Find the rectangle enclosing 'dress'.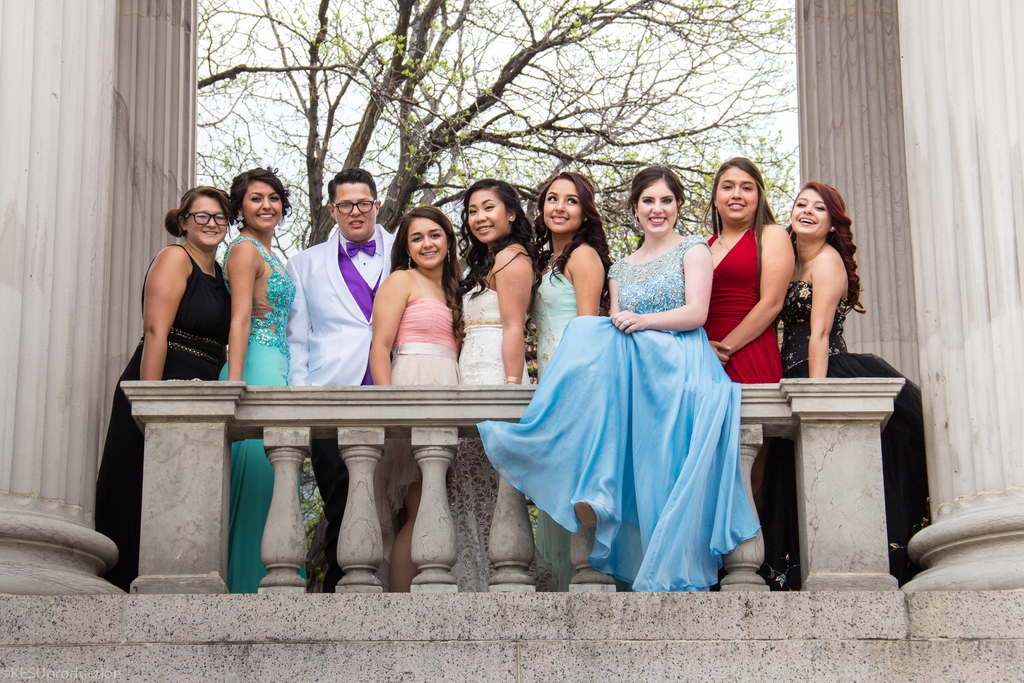
select_region(379, 265, 460, 516).
